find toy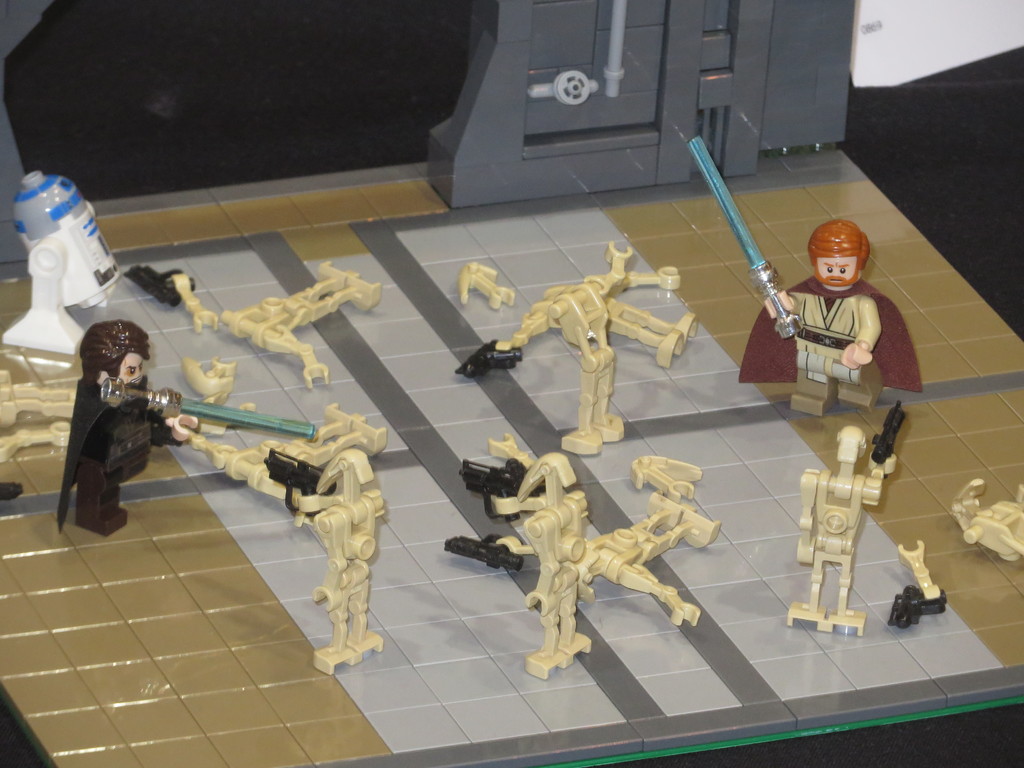
select_region(495, 490, 723, 628)
